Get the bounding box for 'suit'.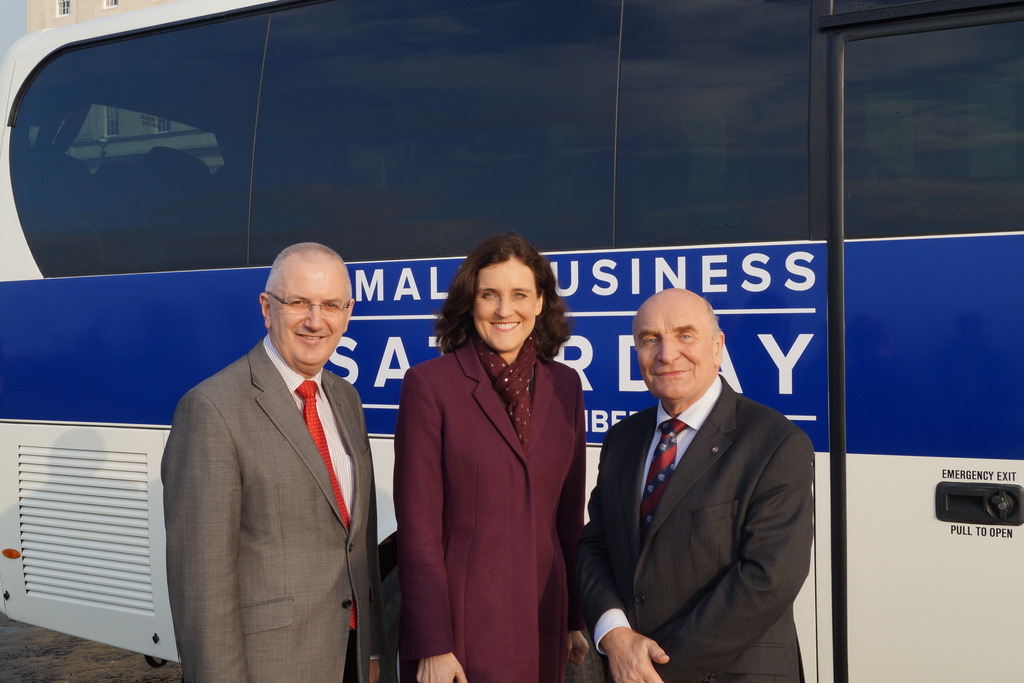
Rect(589, 372, 810, 682).
